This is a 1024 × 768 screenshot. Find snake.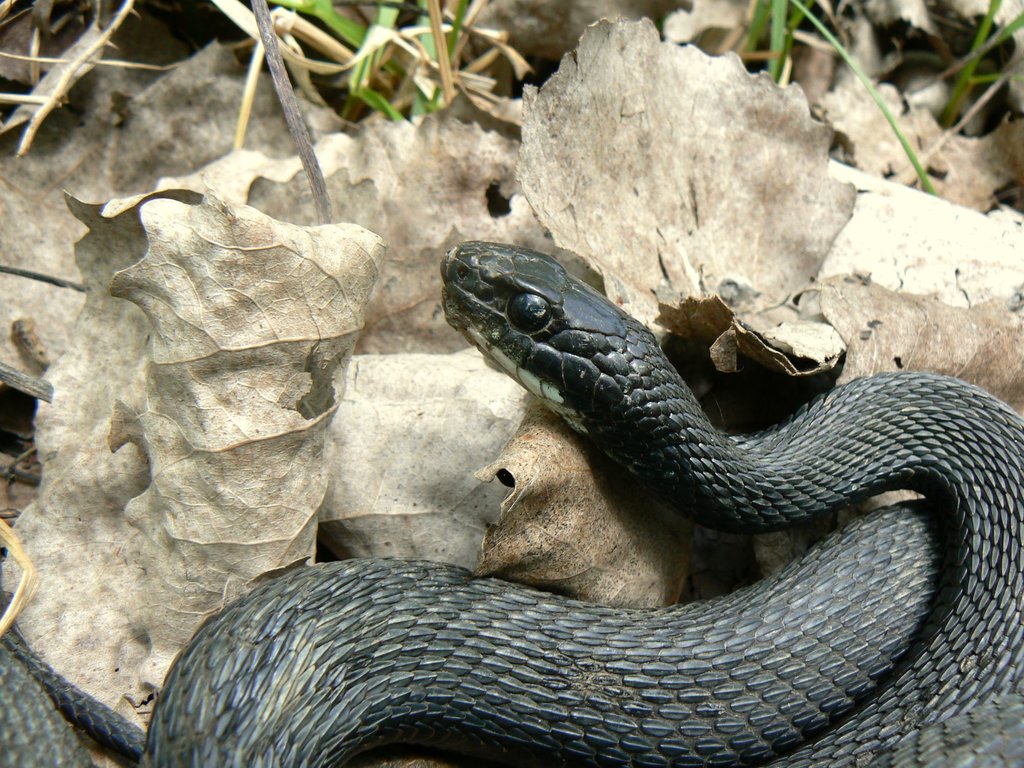
Bounding box: select_region(0, 239, 1023, 767).
